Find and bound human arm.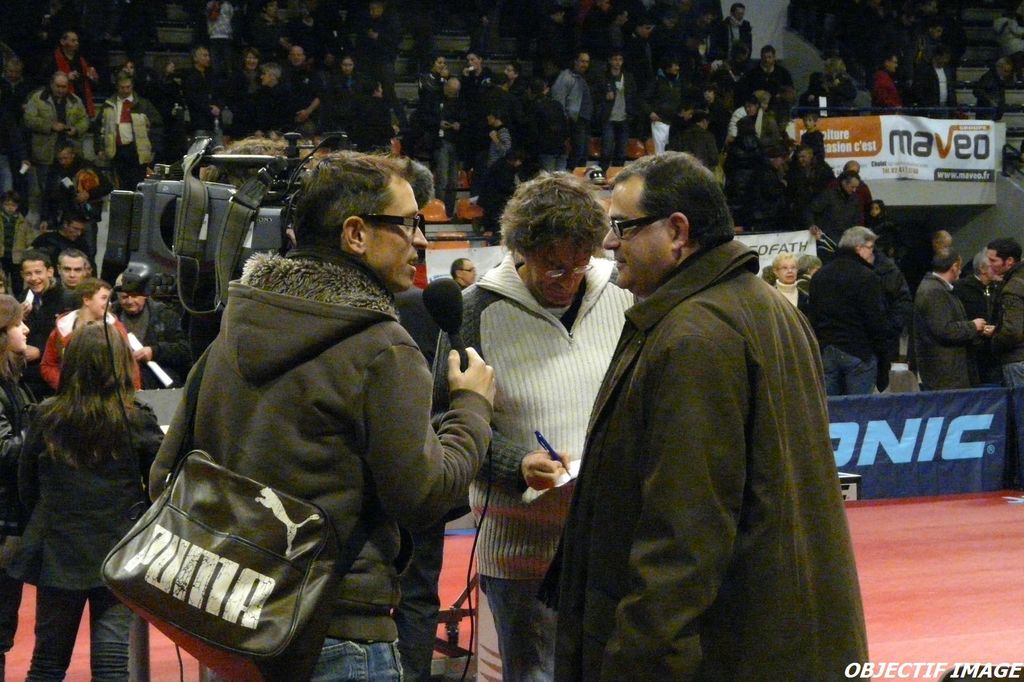
Bound: crop(807, 176, 843, 237).
